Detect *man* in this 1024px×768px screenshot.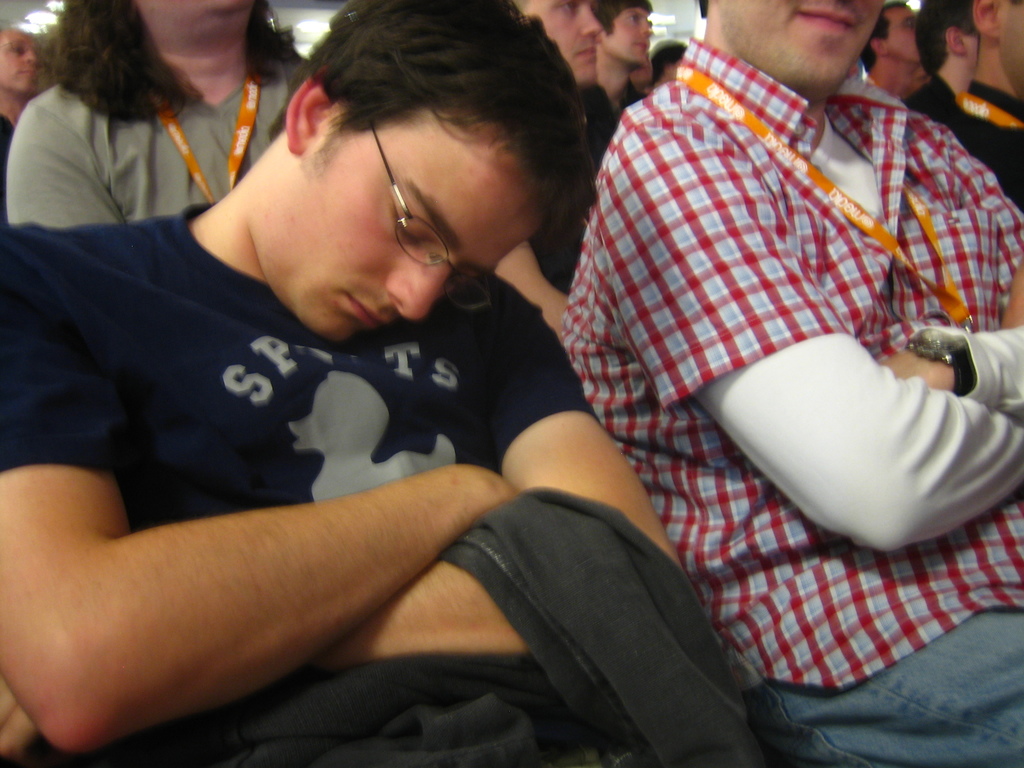
Detection: bbox=(858, 0, 927, 97).
